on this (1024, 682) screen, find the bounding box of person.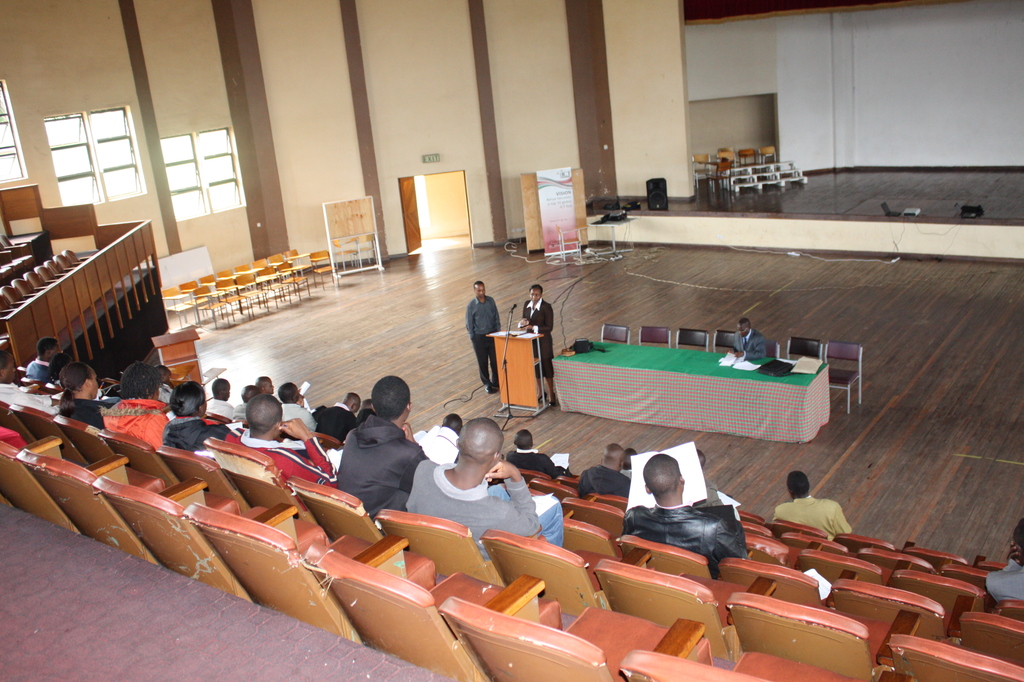
Bounding box: {"x1": 772, "y1": 471, "x2": 856, "y2": 542}.
